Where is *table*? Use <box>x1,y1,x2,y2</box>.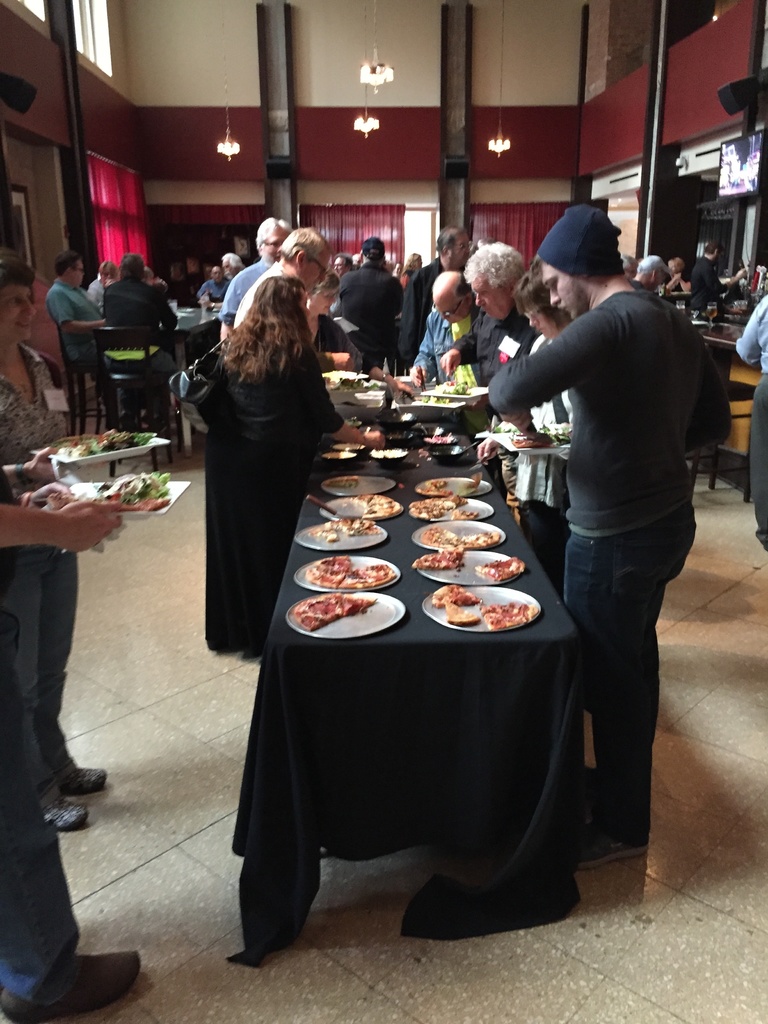
<box>705,314,748,500</box>.
